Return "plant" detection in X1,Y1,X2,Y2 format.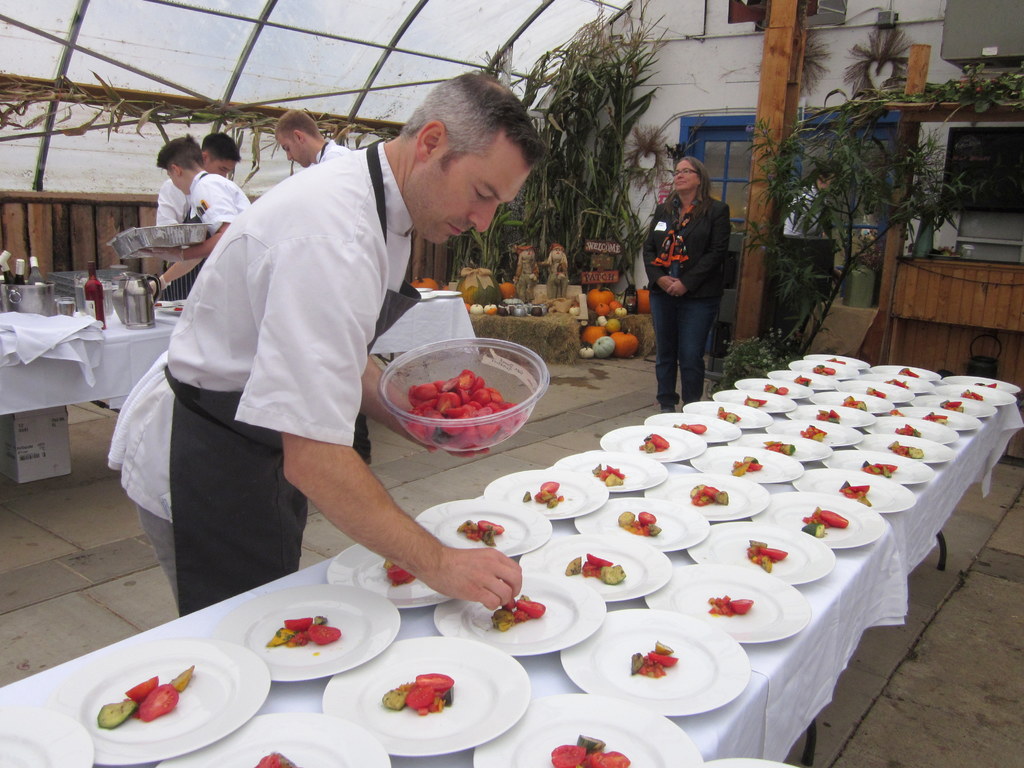
712,320,794,381.
